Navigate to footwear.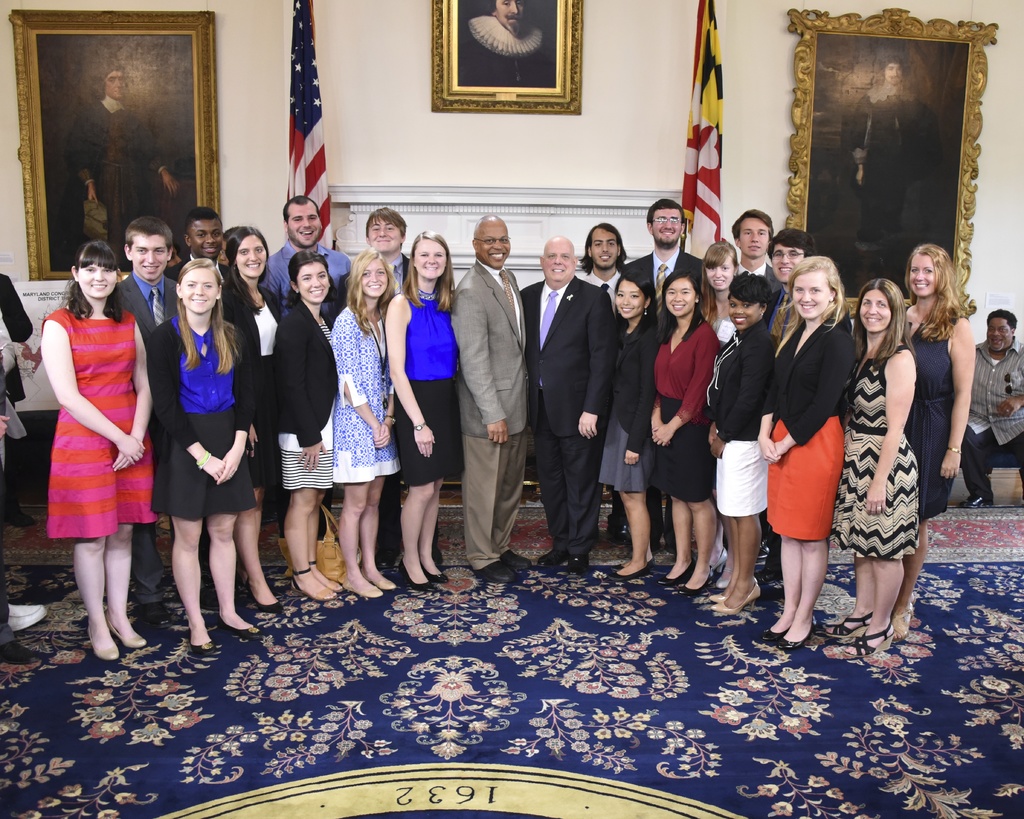
Navigation target: bbox(710, 592, 726, 599).
